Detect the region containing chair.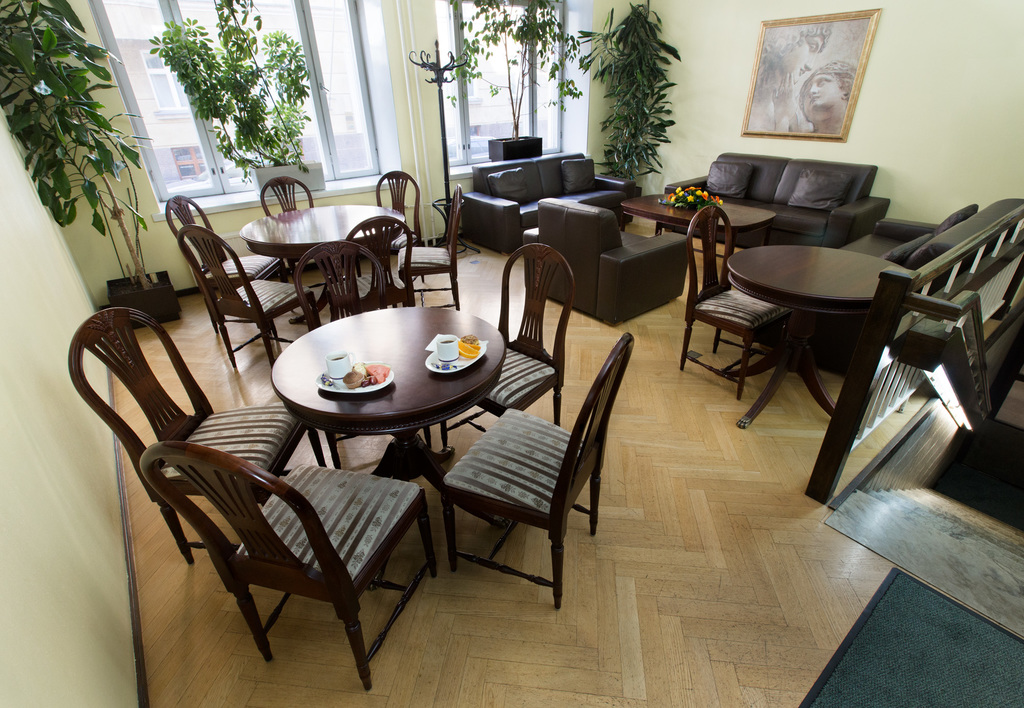
<bbox>356, 168, 421, 280</bbox>.
